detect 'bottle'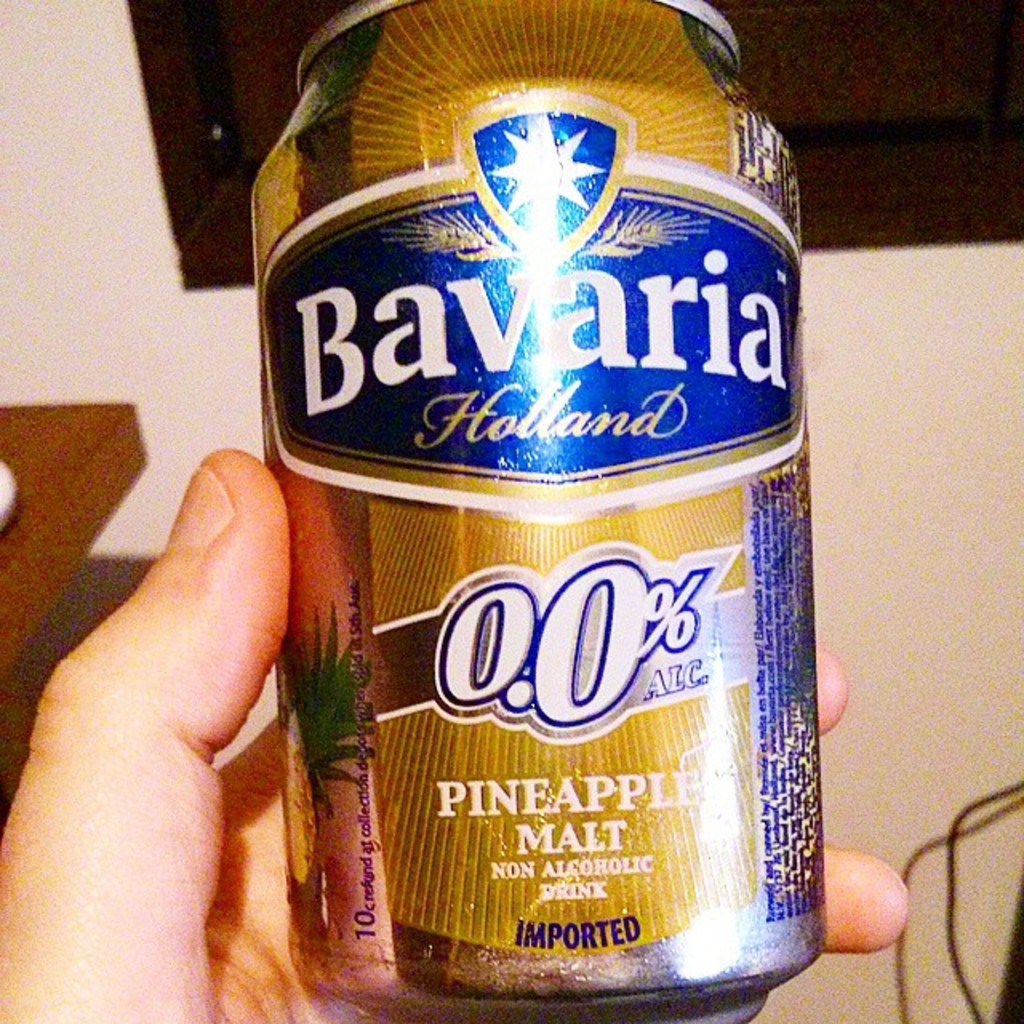
box=[221, 6, 842, 1013]
